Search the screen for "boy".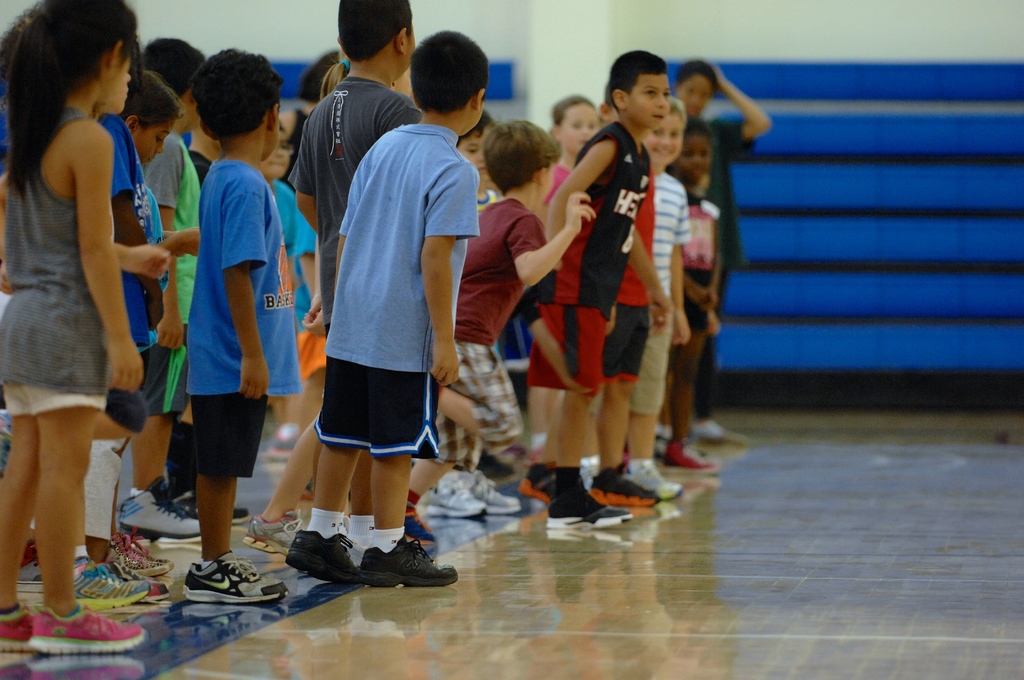
Found at [102, 40, 212, 534].
